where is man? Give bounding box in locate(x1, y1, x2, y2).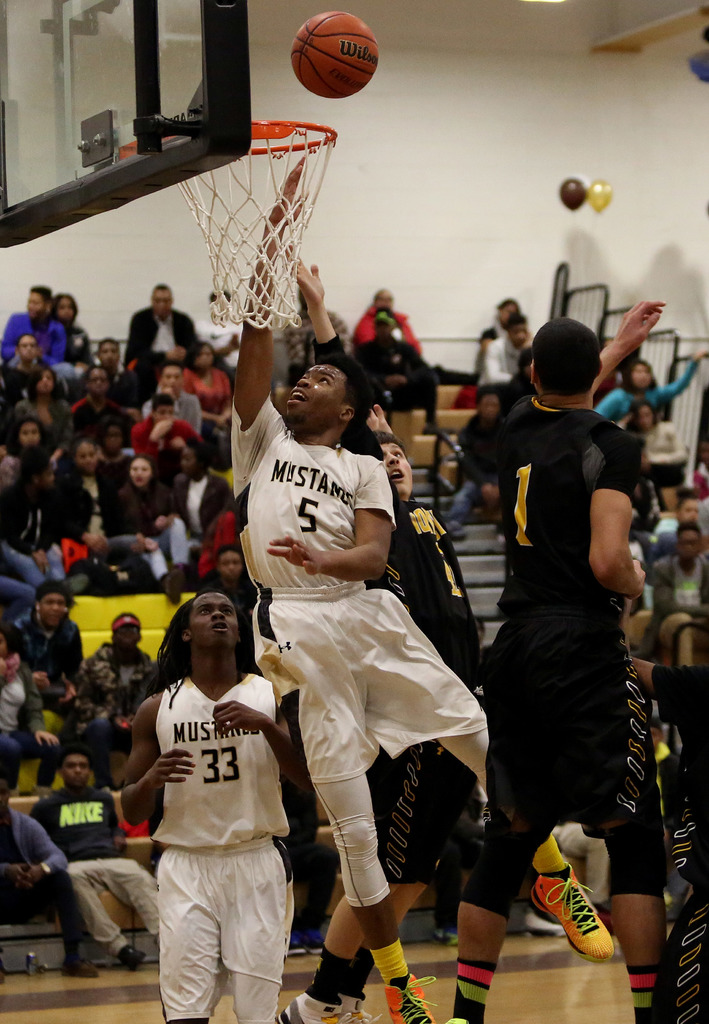
locate(0, 326, 45, 393).
